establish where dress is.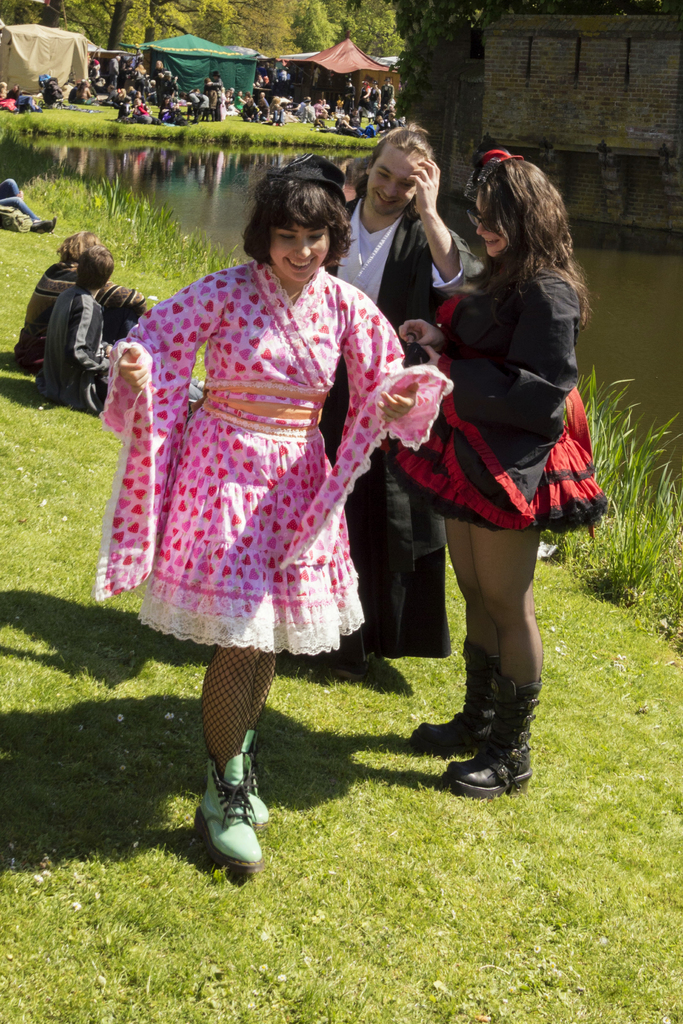
Established at left=374, top=248, right=614, bottom=538.
